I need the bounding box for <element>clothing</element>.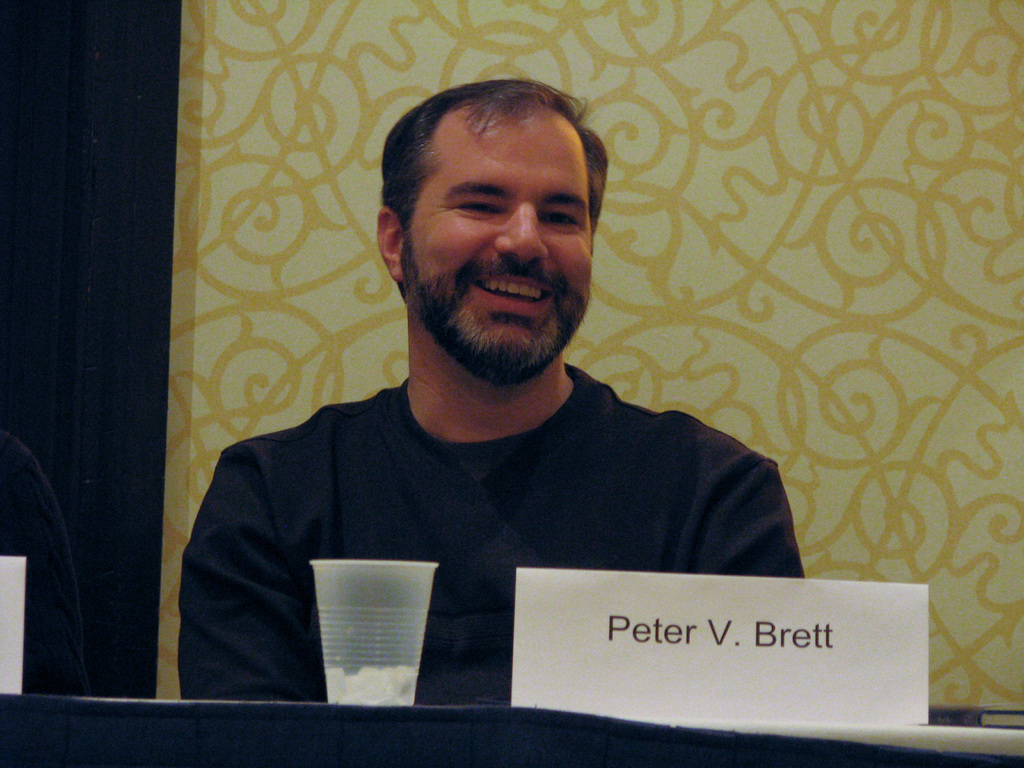
Here it is: box=[178, 389, 812, 708].
